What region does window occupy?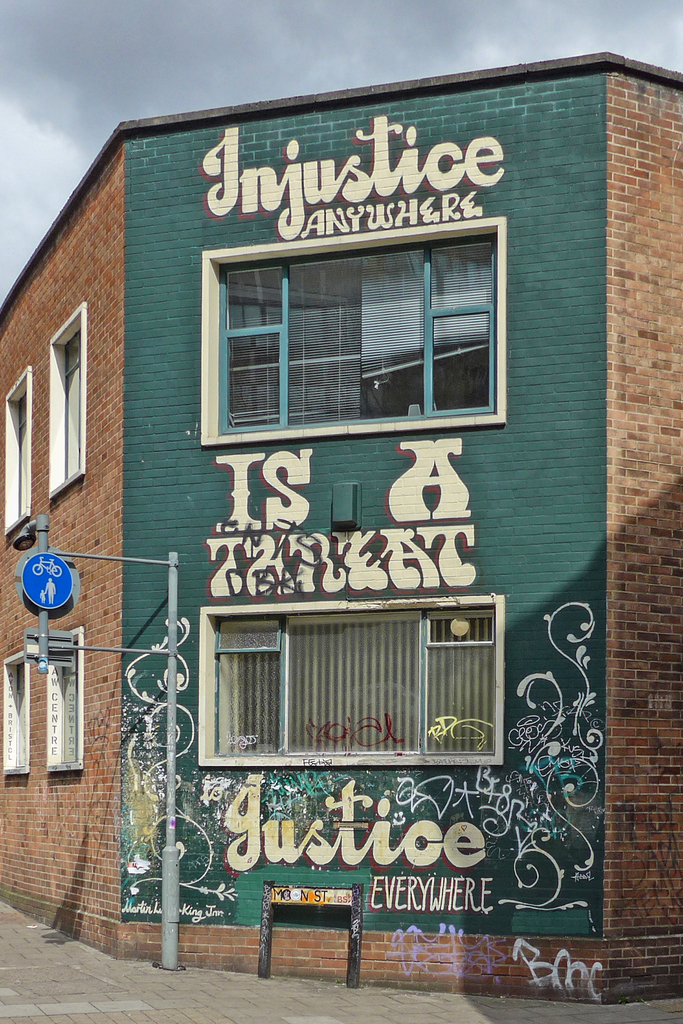
left=0, top=352, right=37, bottom=548.
